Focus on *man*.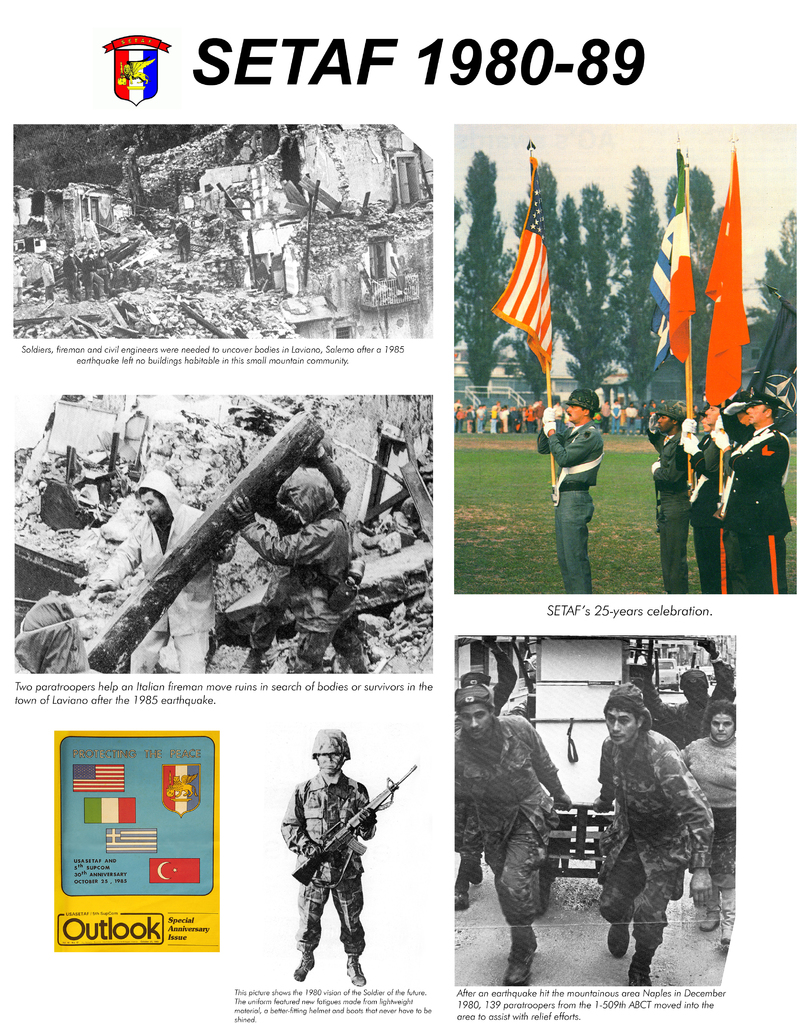
Focused at 600:401:609:435.
